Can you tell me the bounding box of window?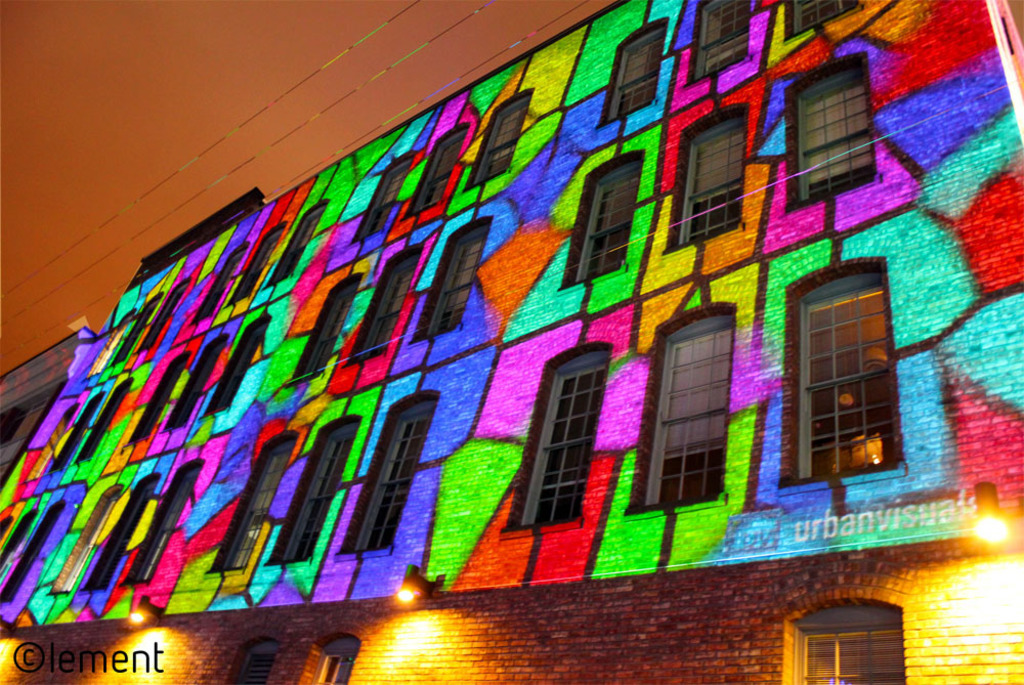
BBox(76, 375, 131, 461).
